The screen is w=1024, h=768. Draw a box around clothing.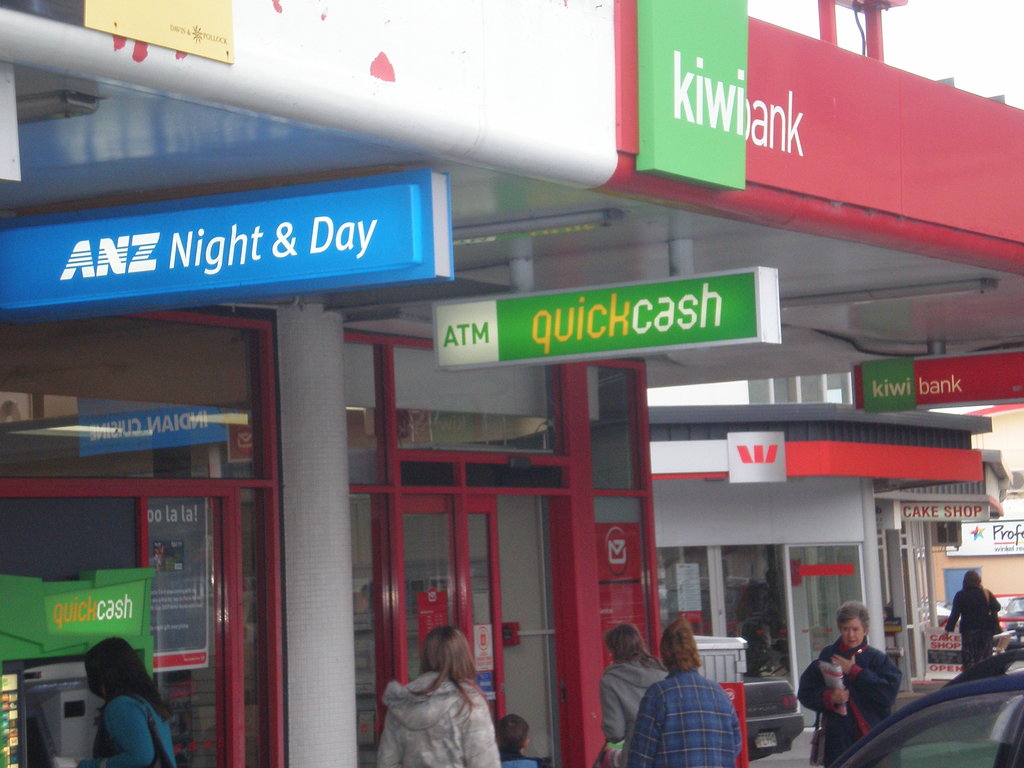
bbox(374, 673, 501, 767).
